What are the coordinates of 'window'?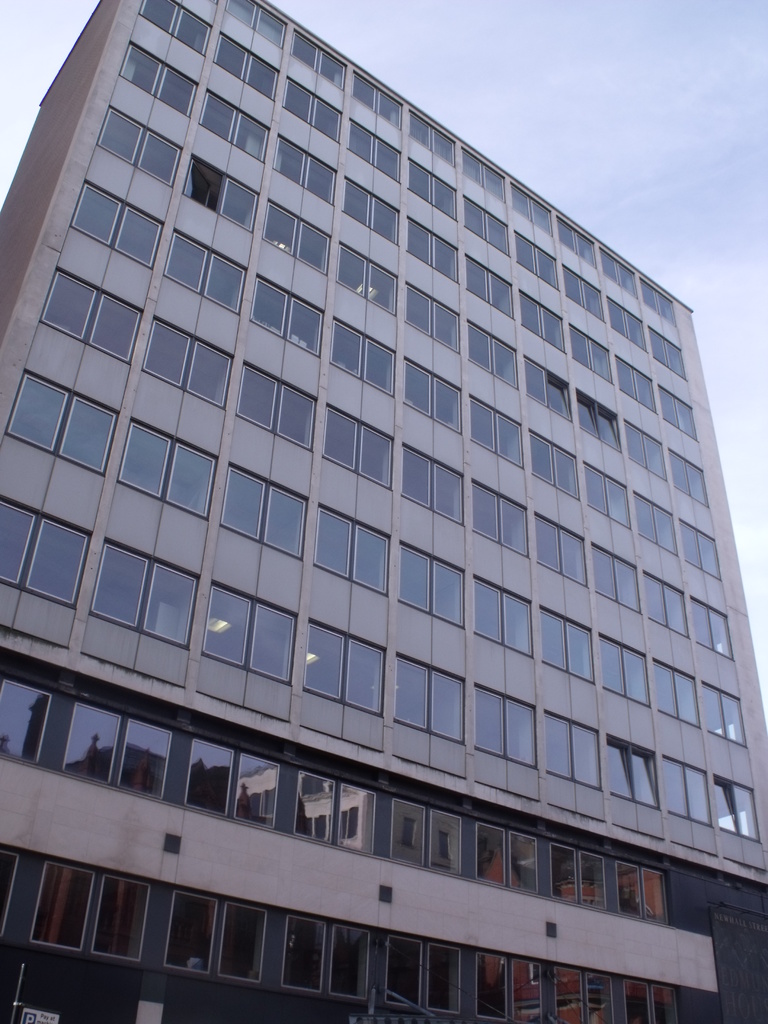
{"x1": 554, "y1": 214, "x2": 597, "y2": 264}.
